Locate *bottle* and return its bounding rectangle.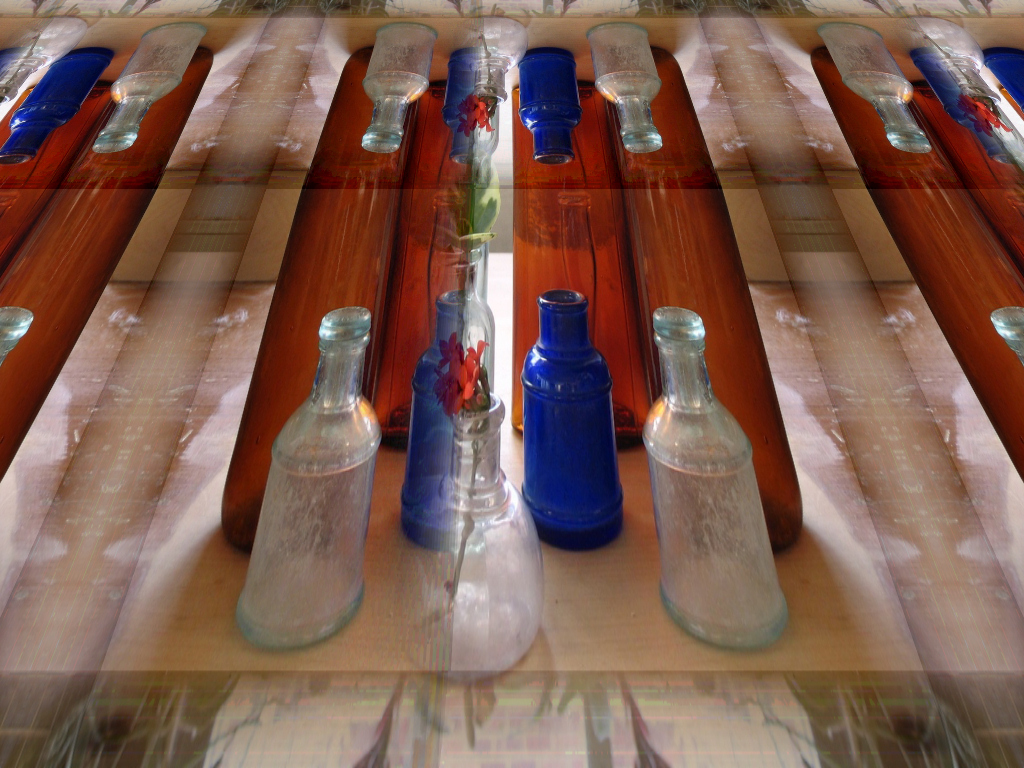
bbox(0, 45, 120, 158).
